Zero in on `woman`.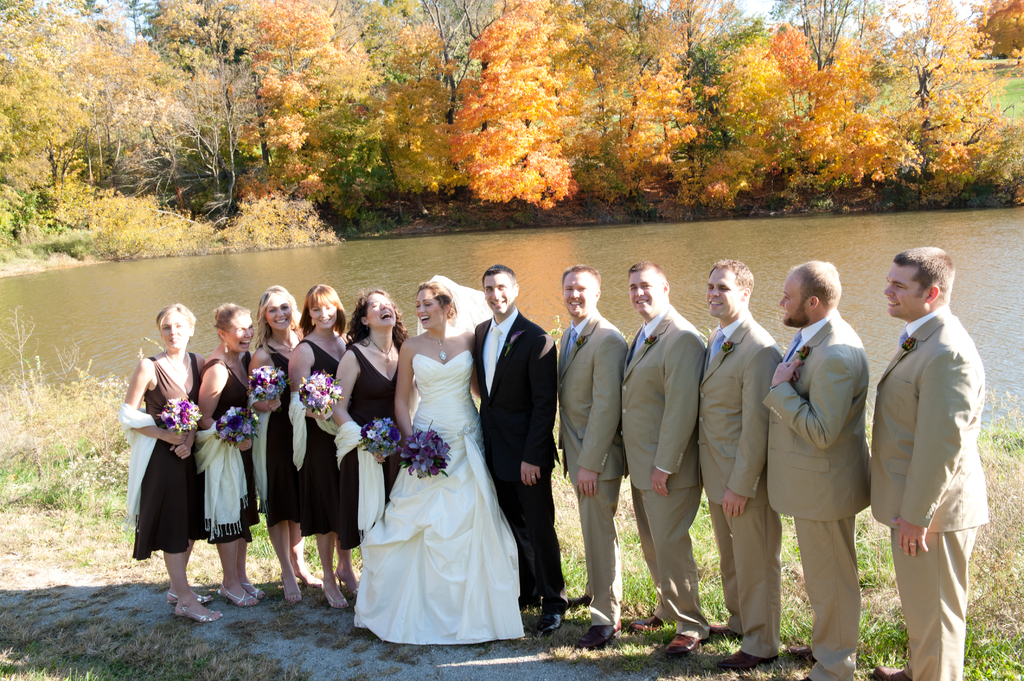
Zeroed in: x1=115 y1=305 x2=221 y2=628.
